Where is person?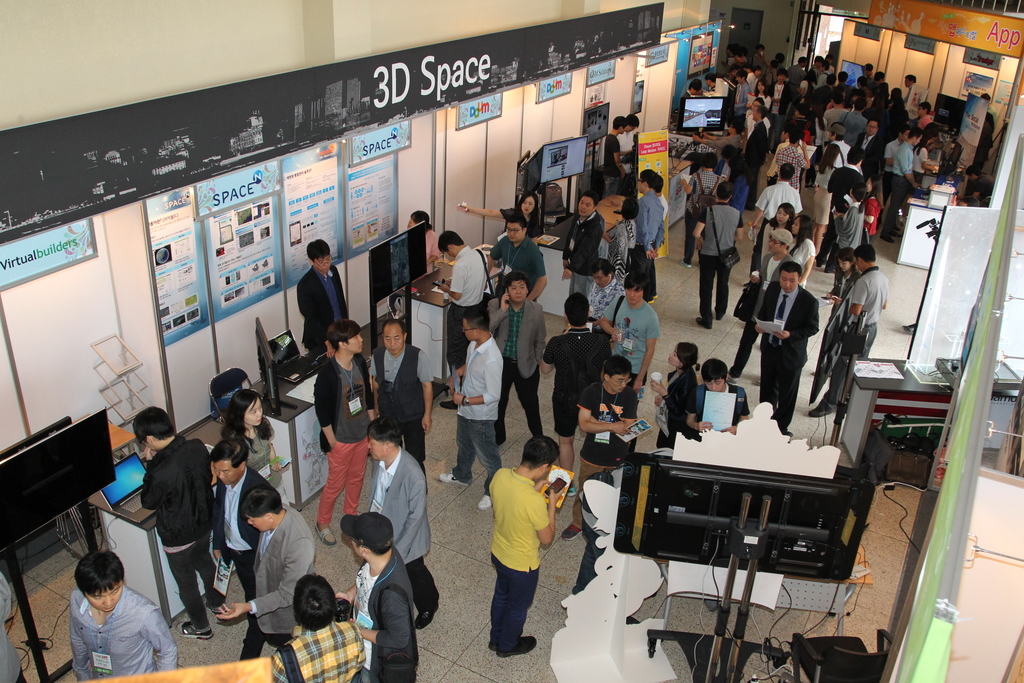
Rect(294, 237, 350, 357).
